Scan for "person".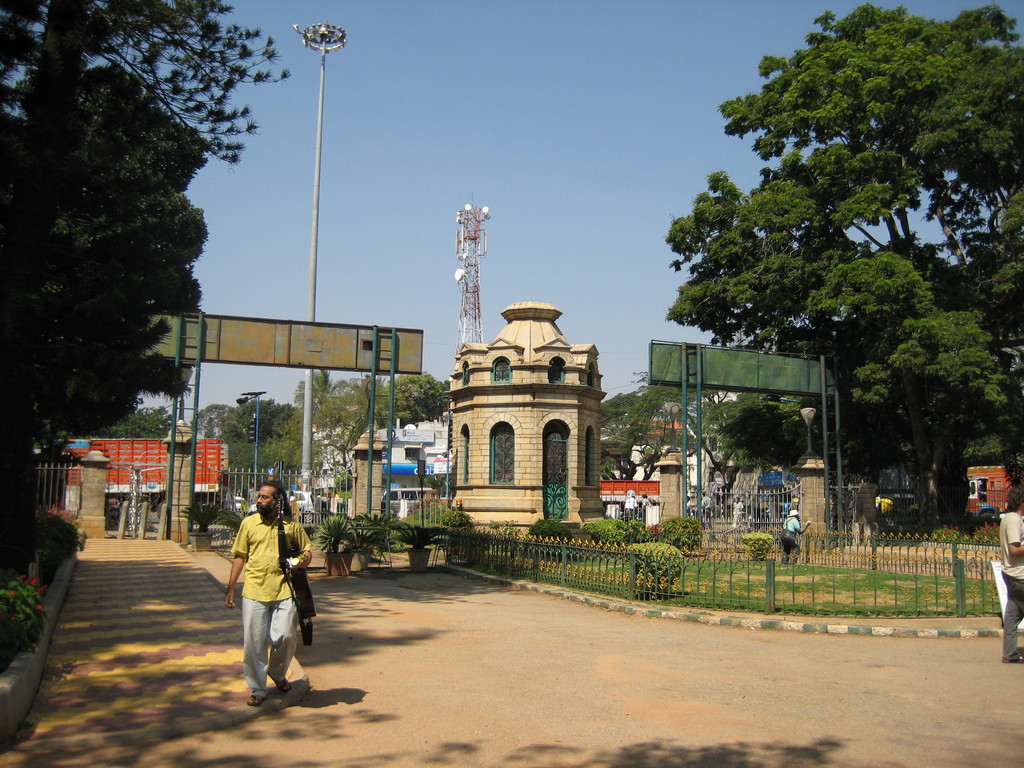
Scan result: bbox=[1000, 483, 1023, 662].
